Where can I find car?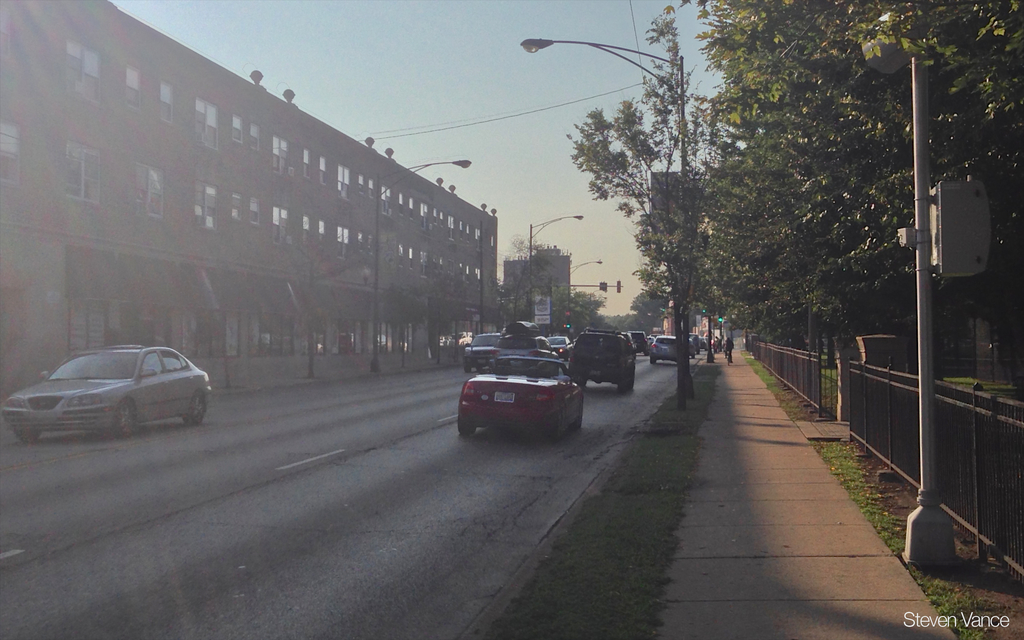
You can find it at box(568, 326, 637, 395).
